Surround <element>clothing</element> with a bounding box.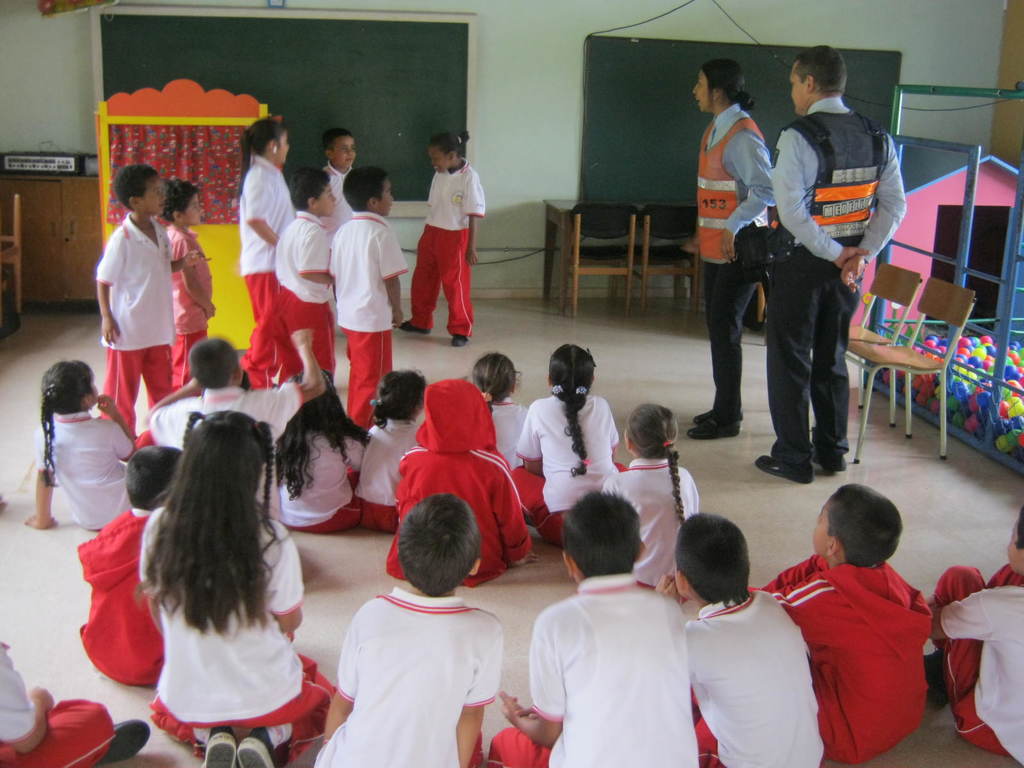
604, 458, 700, 588.
